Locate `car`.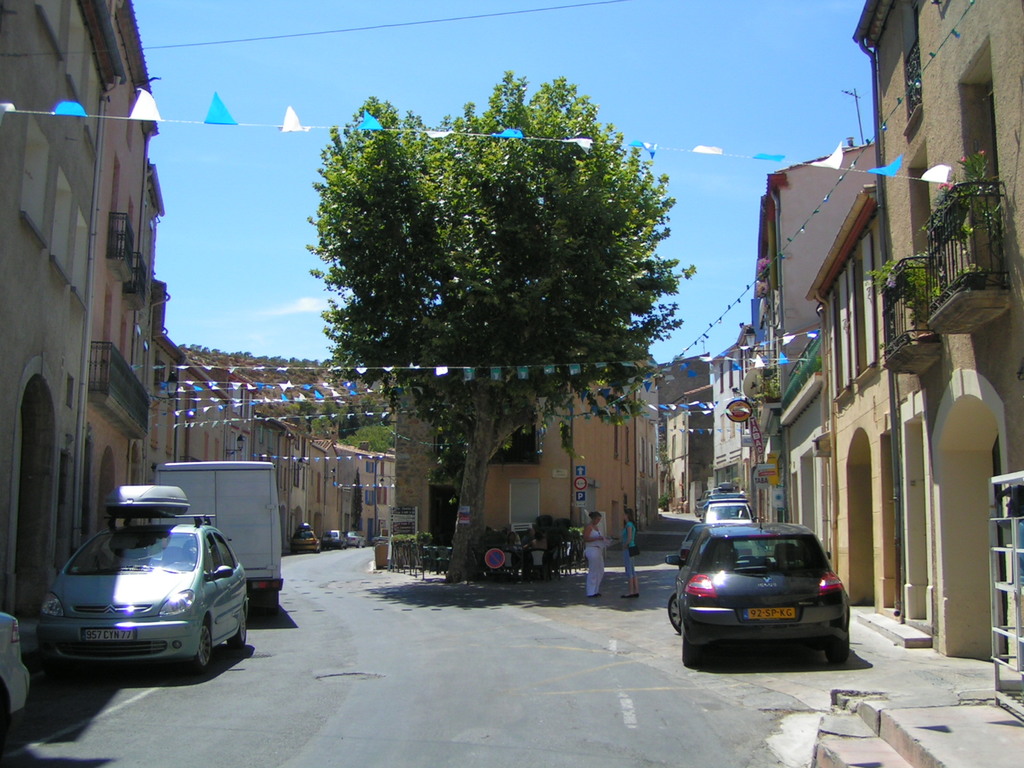
Bounding box: select_region(351, 528, 368, 544).
